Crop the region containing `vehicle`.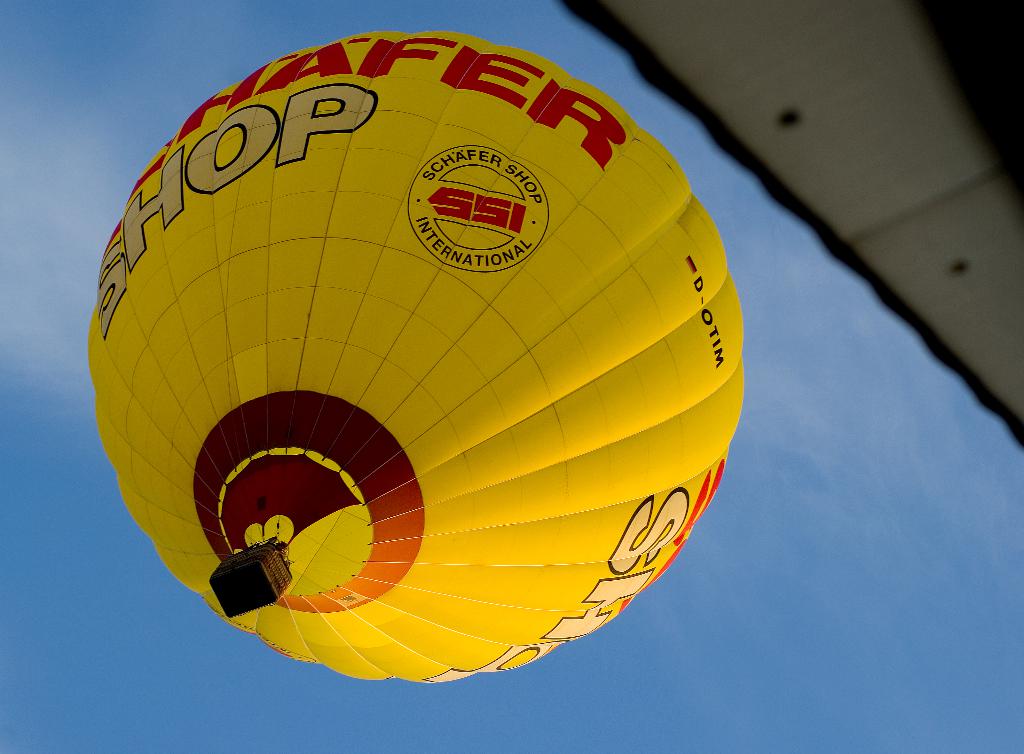
Crop region: {"x1": 81, "y1": 29, "x2": 745, "y2": 682}.
